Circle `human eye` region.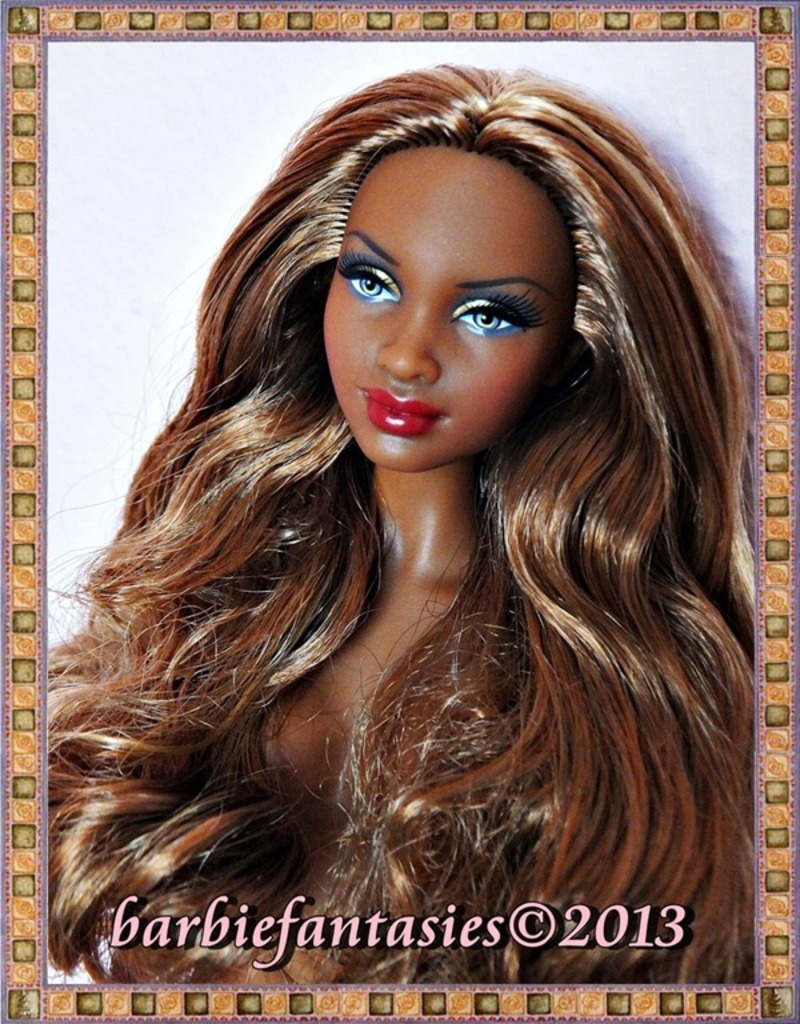
Region: (444, 288, 555, 347).
